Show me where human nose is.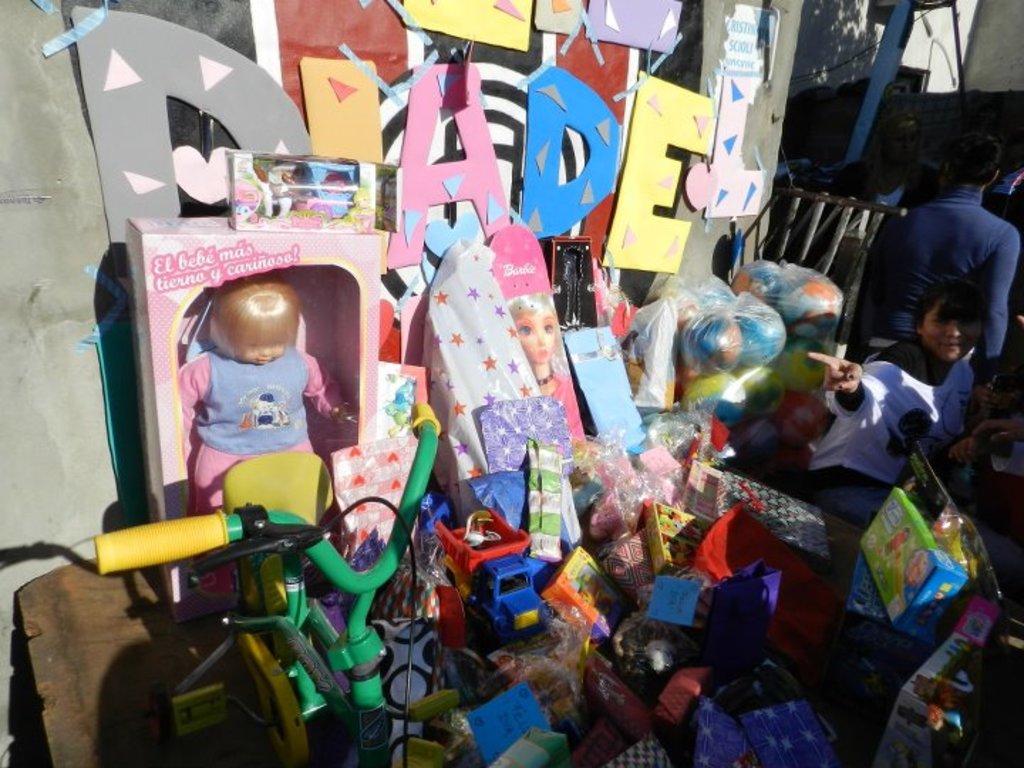
human nose is at [x1=257, y1=350, x2=276, y2=358].
